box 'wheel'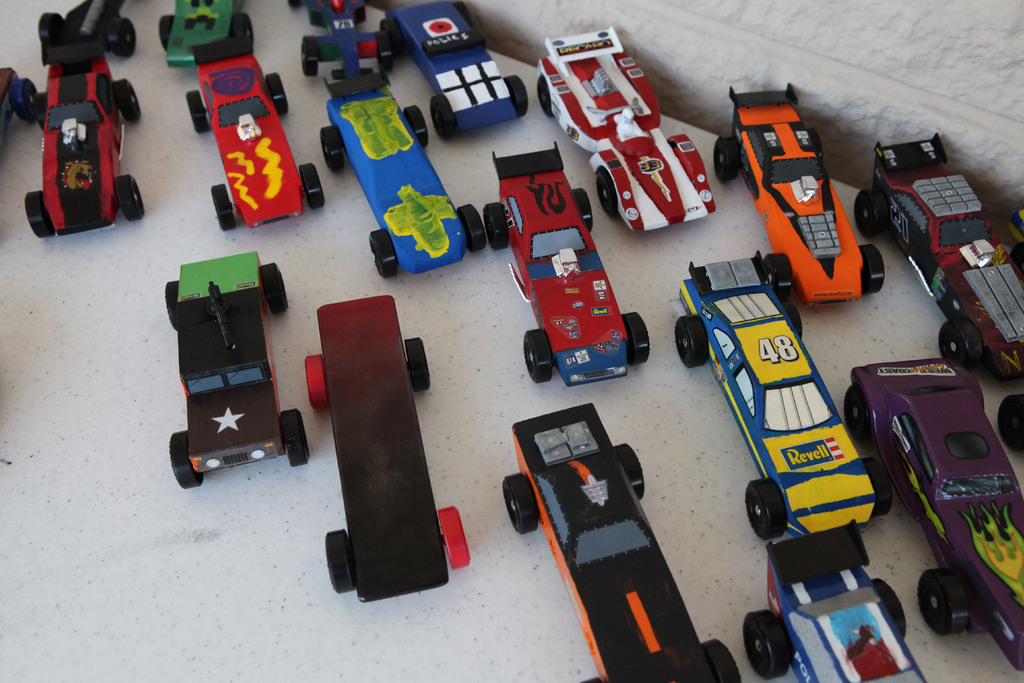
crop(623, 310, 657, 364)
